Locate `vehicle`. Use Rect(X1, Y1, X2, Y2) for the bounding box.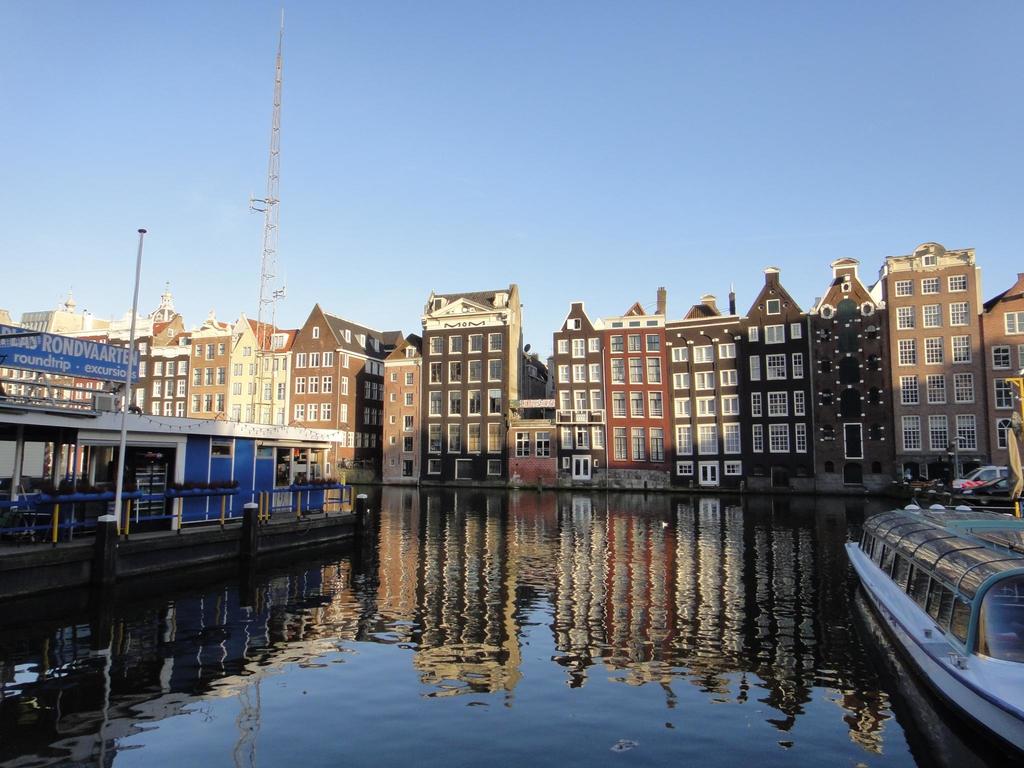
Rect(845, 474, 1023, 695).
